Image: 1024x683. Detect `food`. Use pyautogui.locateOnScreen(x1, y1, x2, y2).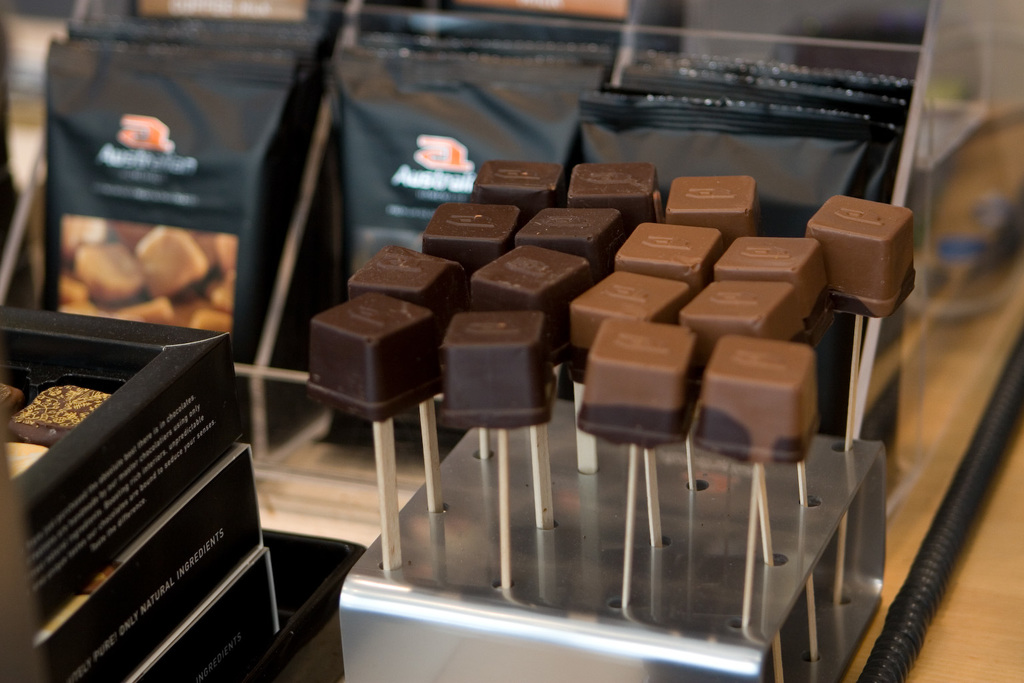
pyautogui.locateOnScreen(441, 309, 560, 432).
